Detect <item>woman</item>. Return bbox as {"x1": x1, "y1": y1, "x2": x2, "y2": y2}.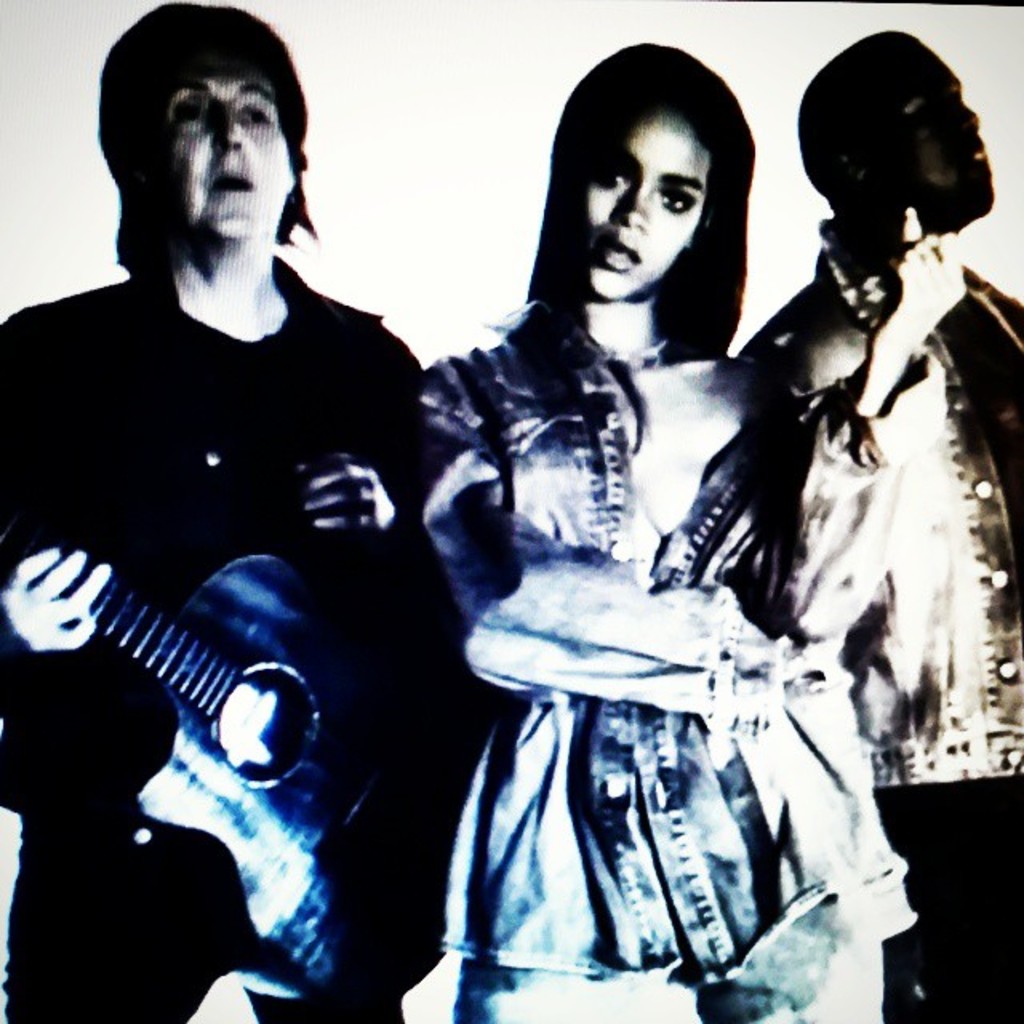
{"x1": 384, "y1": 50, "x2": 930, "y2": 1006}.
